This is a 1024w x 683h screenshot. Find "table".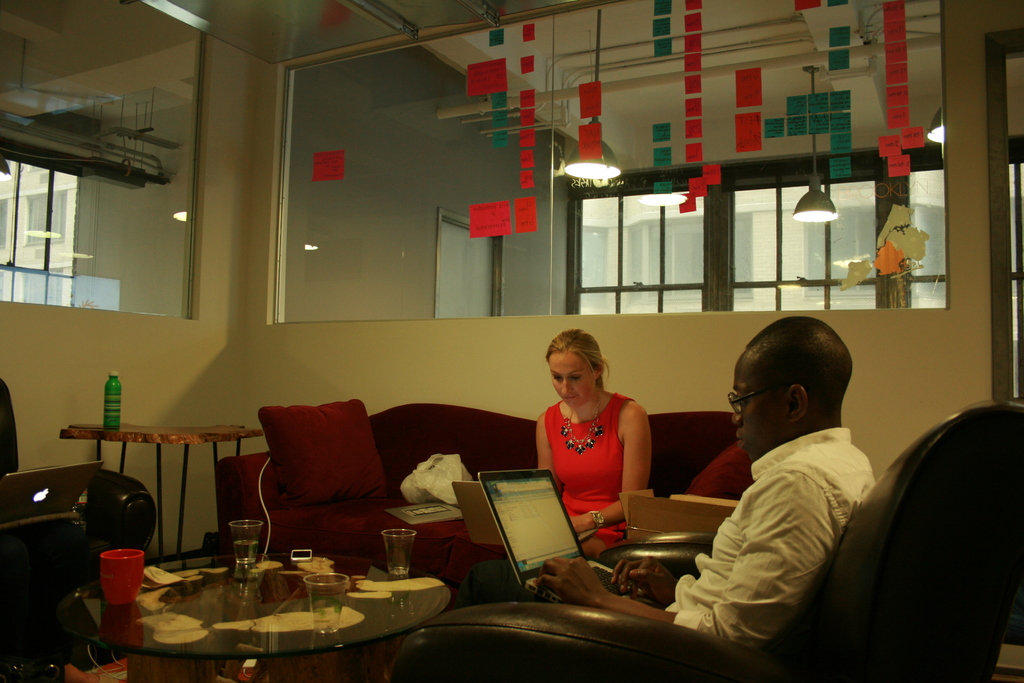
Bounding box: 70,545,426,675.
